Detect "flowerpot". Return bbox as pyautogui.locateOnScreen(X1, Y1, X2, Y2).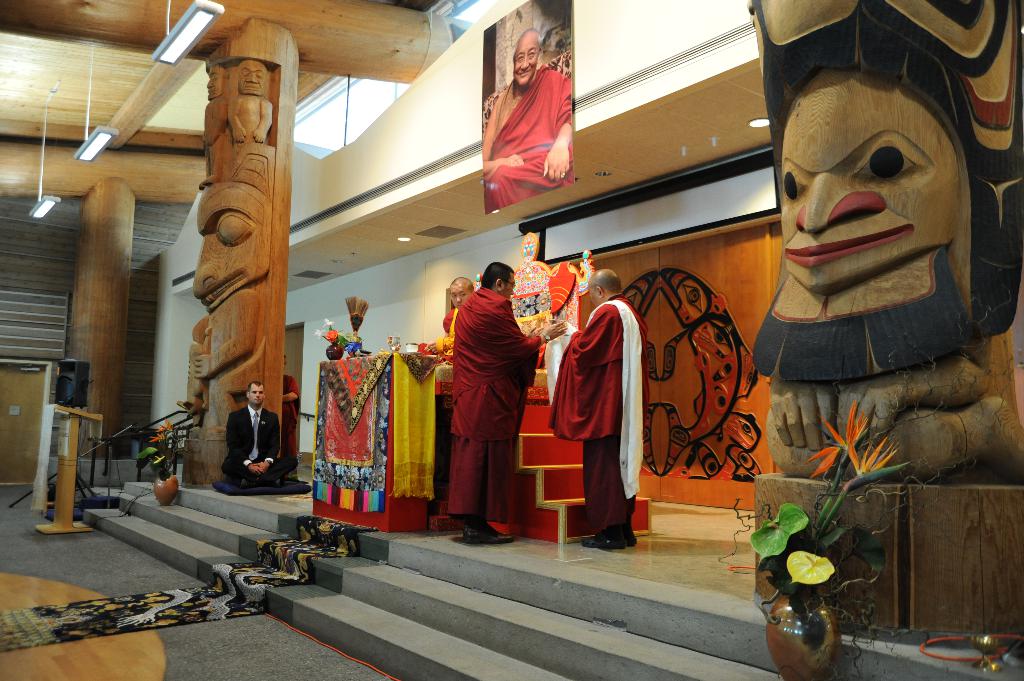
pyautogui.locateOnScreen(148, 469, 179, 513).
